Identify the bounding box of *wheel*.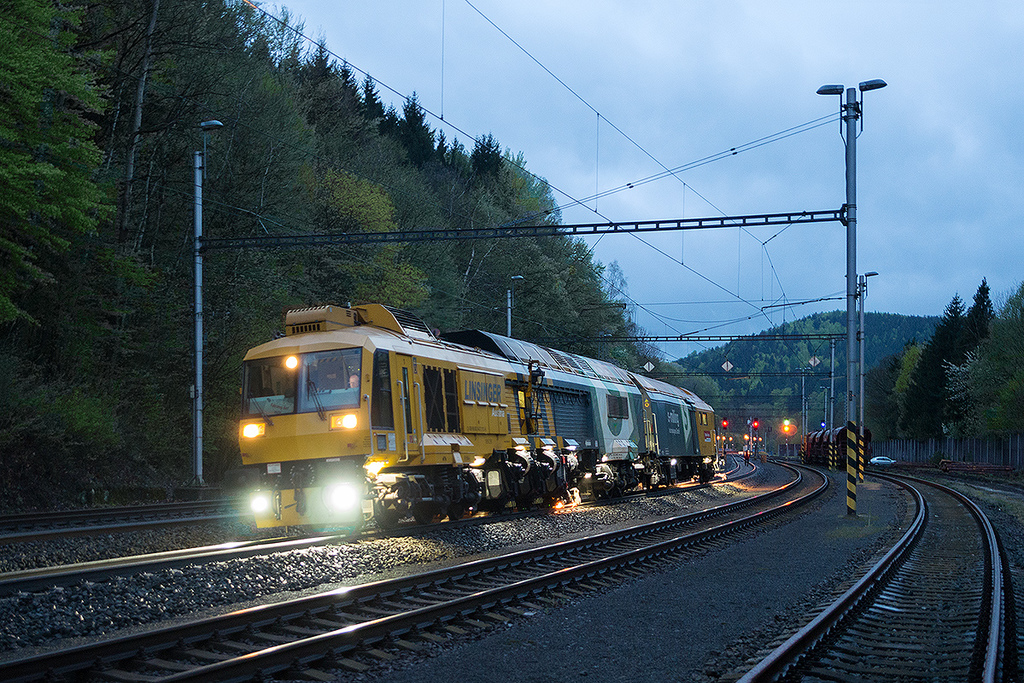
<bbox>412, 506, 439, 526</bbox>.
